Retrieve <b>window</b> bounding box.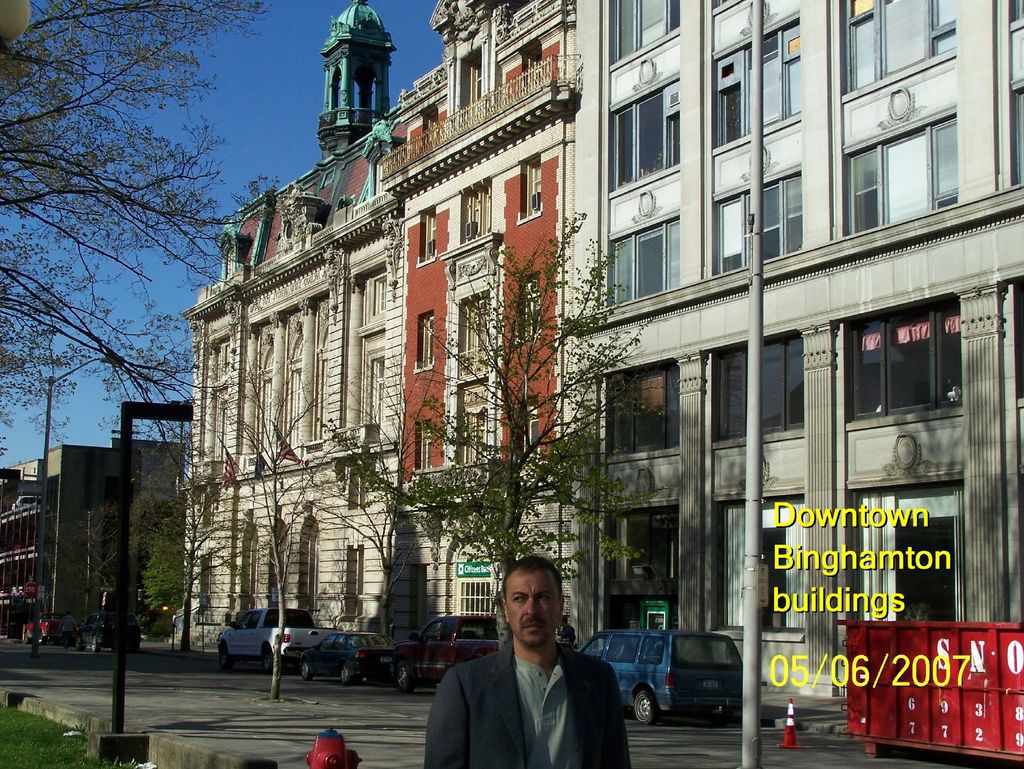
Bounding box: bbox=[416, 315, 435, 367].
